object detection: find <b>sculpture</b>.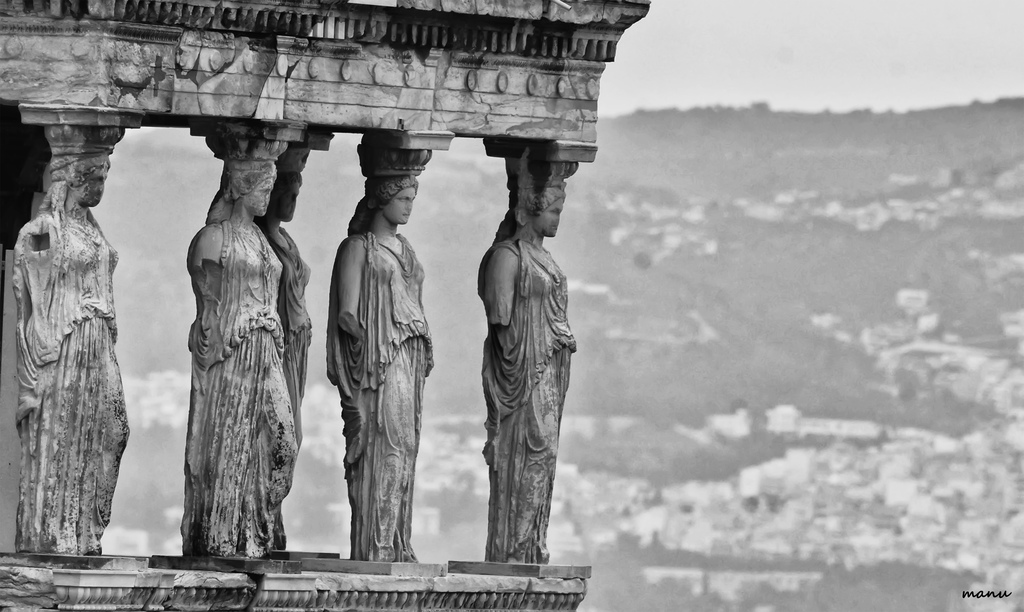
box(322, 171, 440, 560).
